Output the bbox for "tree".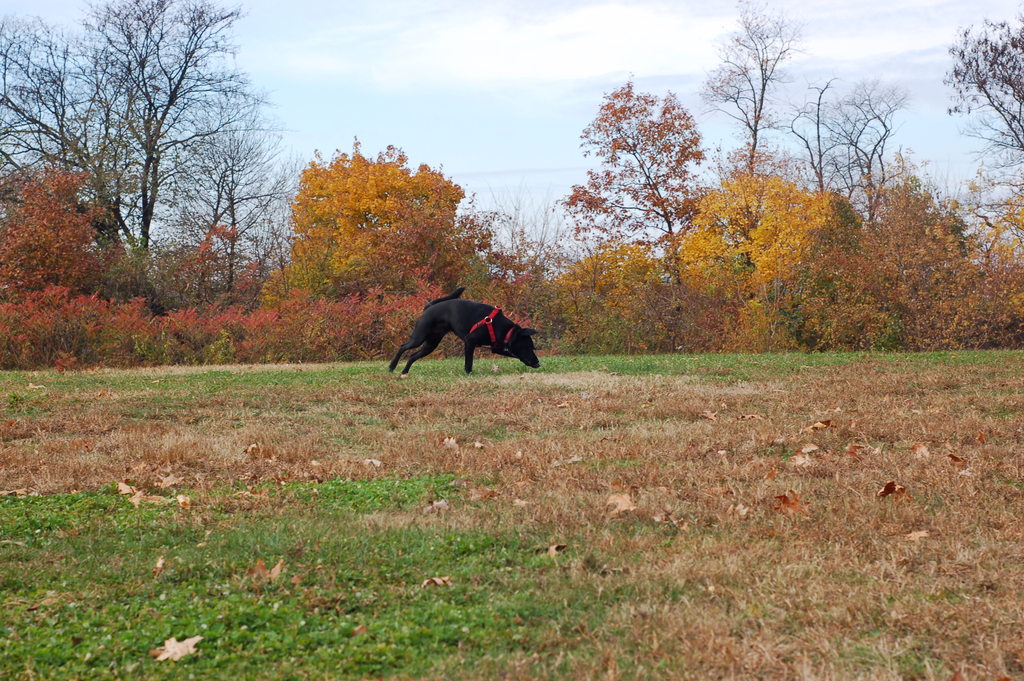
(left=263, top=133, right=488, bottom=351).
